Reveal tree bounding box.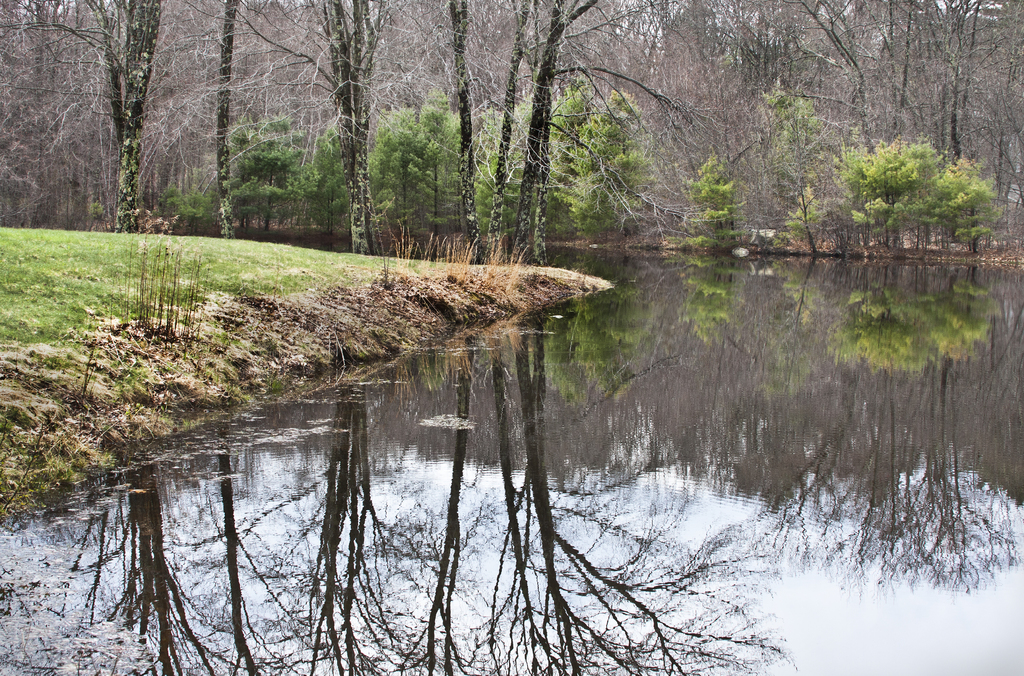
Revealed: locate(815, 118, 1005, 248).
